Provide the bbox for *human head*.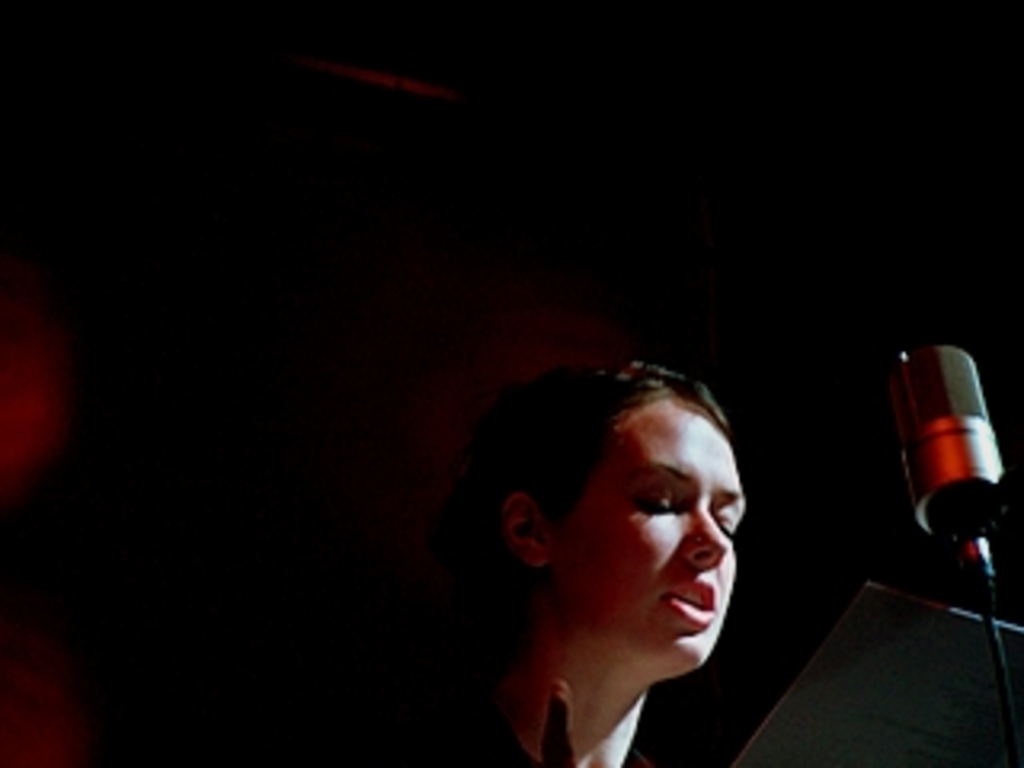
493 346 768 678.
